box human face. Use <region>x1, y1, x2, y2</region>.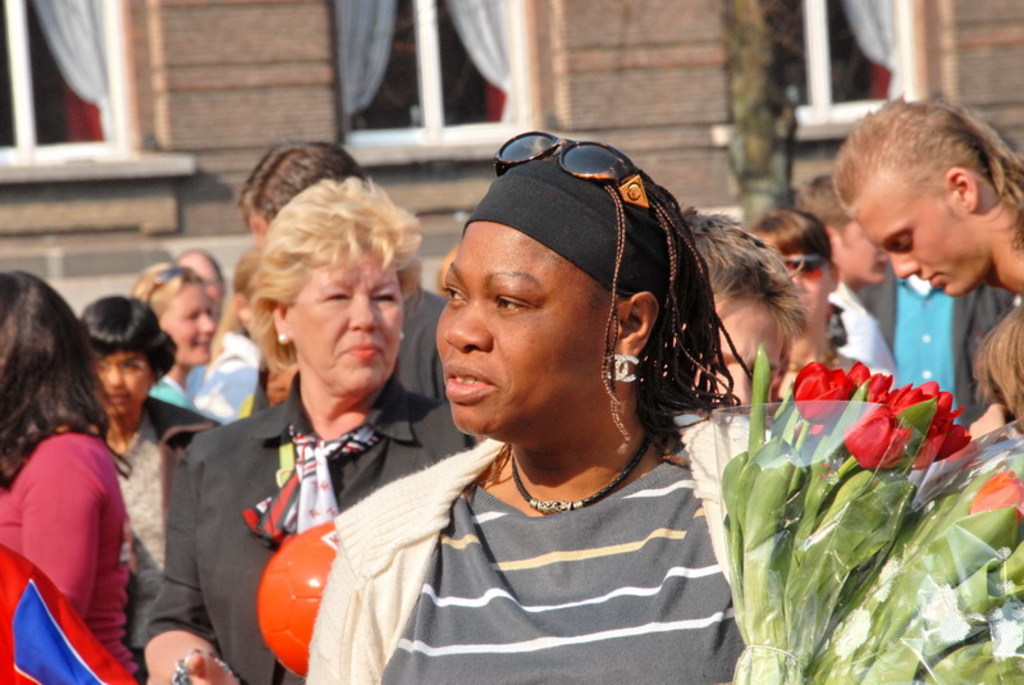
<region>695, 294, 785, 415</region>.
